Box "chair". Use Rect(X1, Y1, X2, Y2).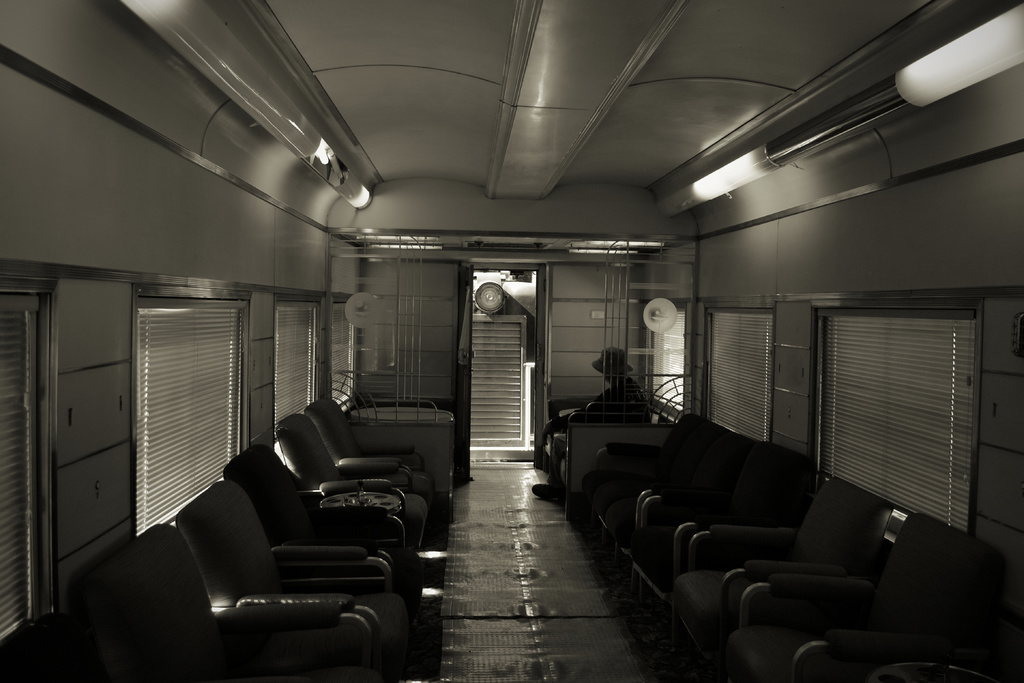
Rect(582, 409, 721, 535).
